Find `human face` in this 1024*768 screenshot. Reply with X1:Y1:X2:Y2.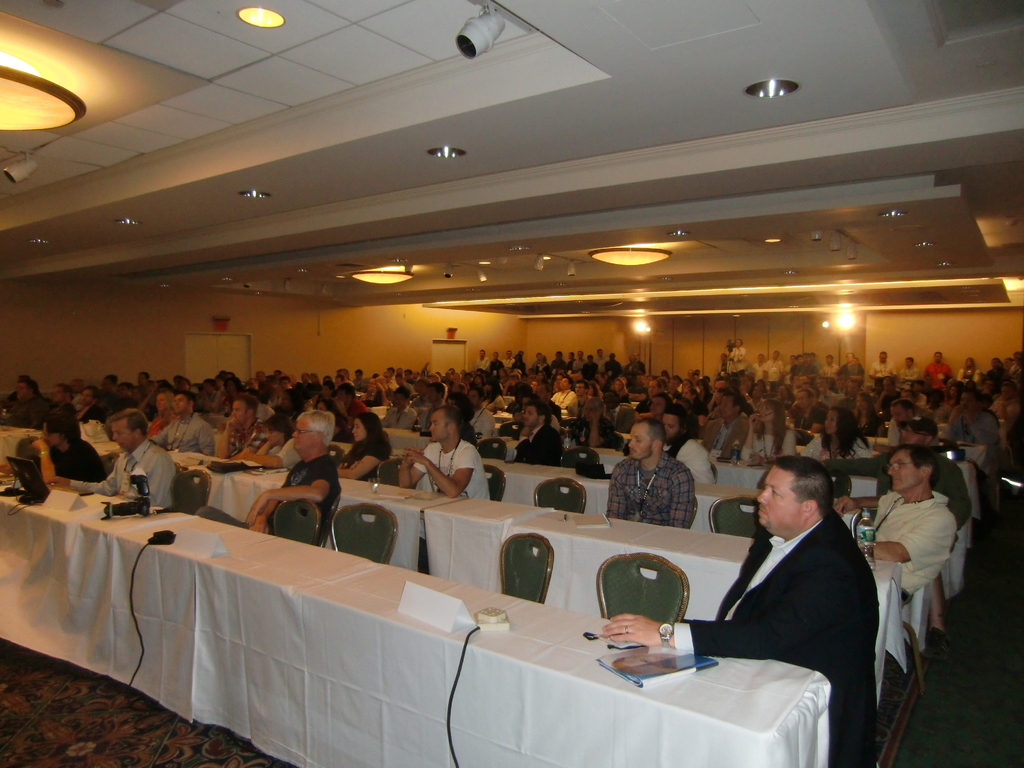
891:449:923:498.
